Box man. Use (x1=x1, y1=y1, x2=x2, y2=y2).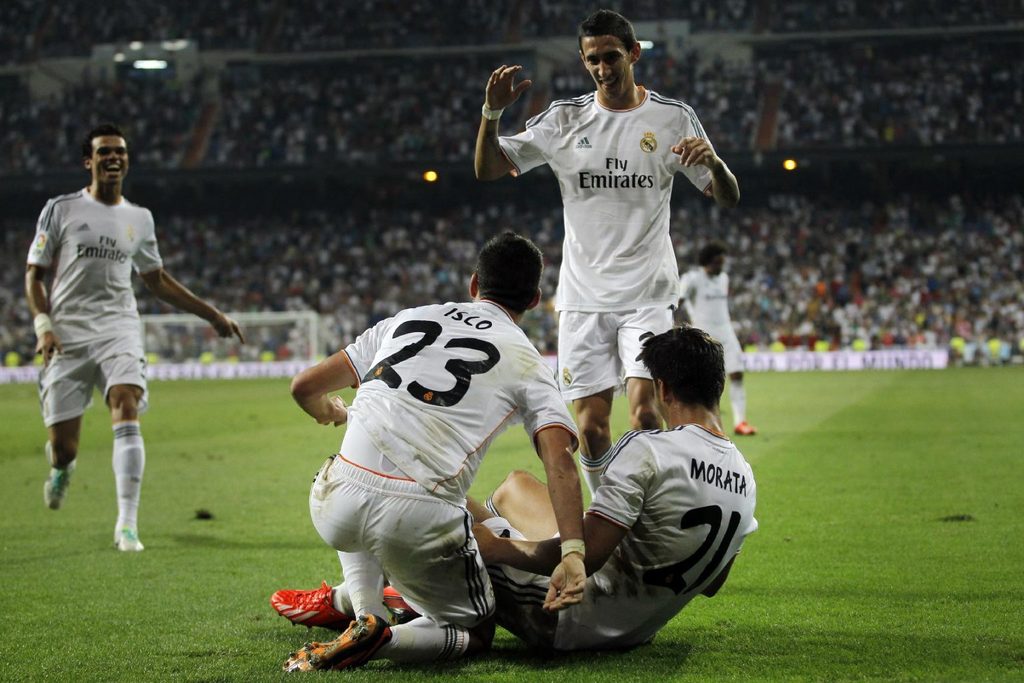
(x1=672, y1=241, x2=769, y2=442).
